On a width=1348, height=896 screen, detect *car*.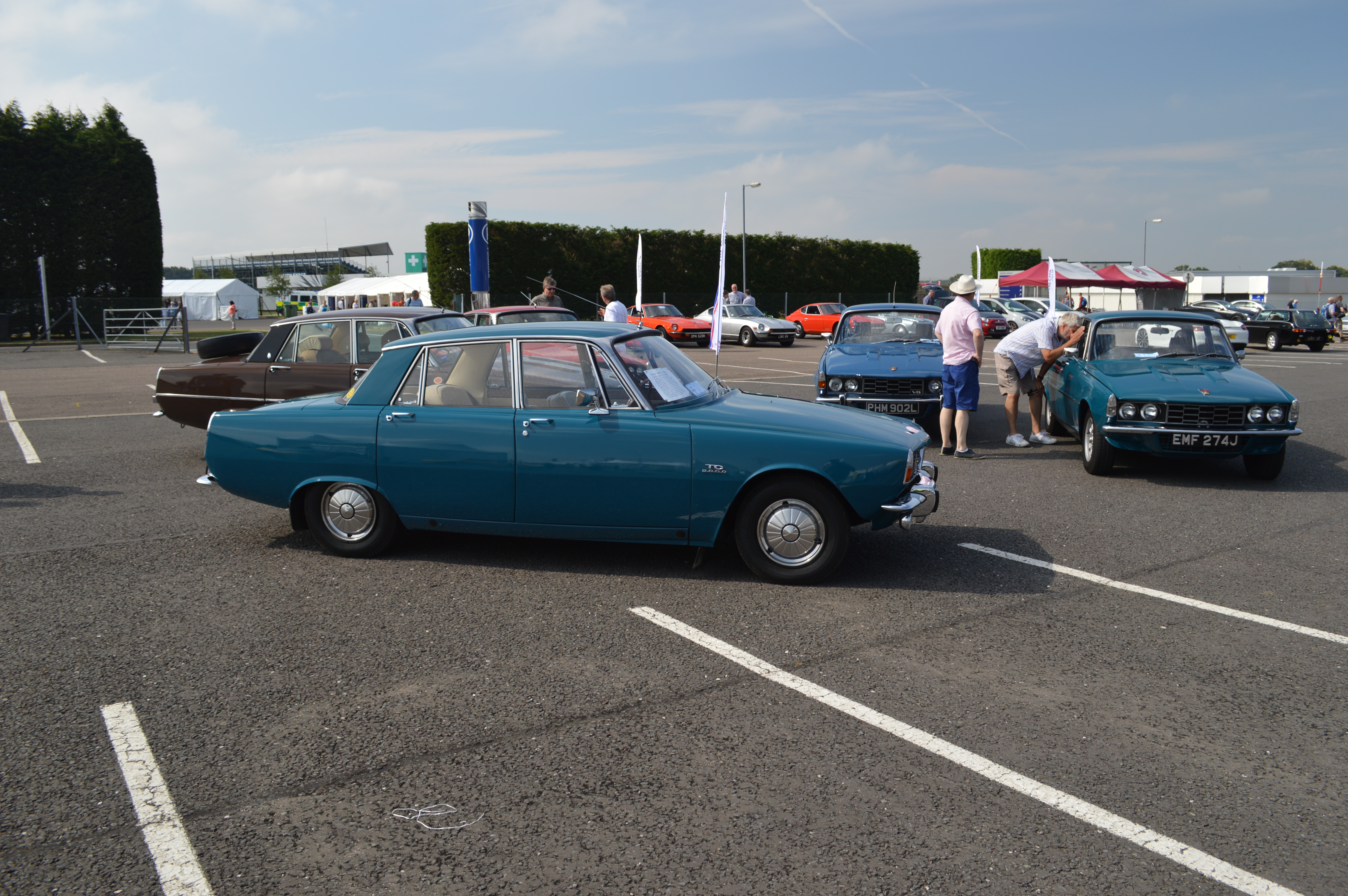
bbox=(229, 66, 243, 72).
